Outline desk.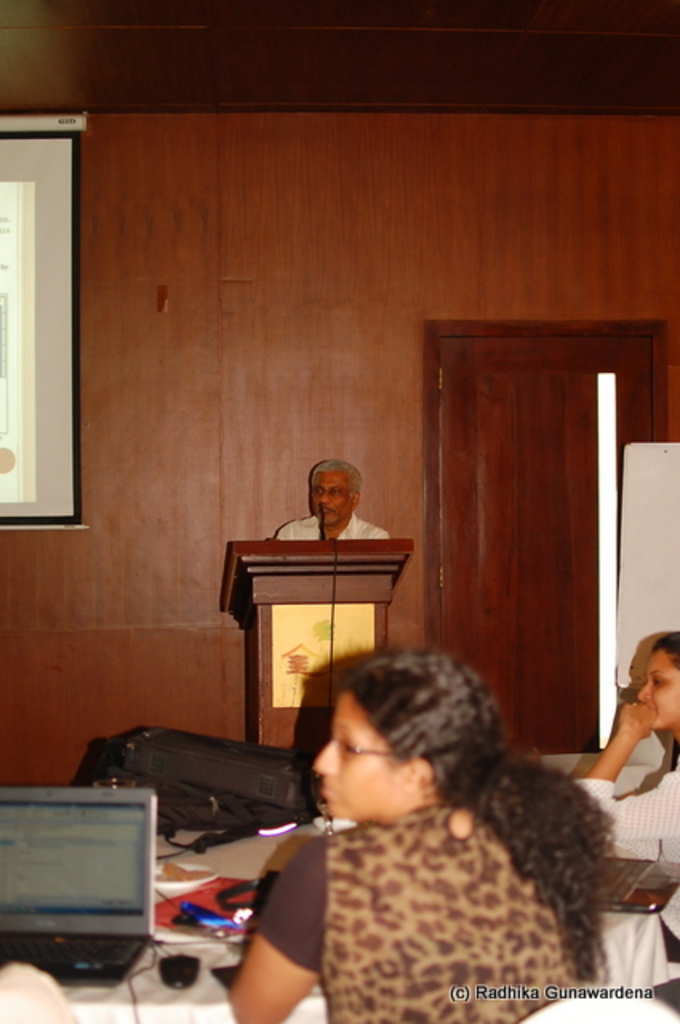
Outline: x1=0 y1=832 x2=661 y2=1022.
